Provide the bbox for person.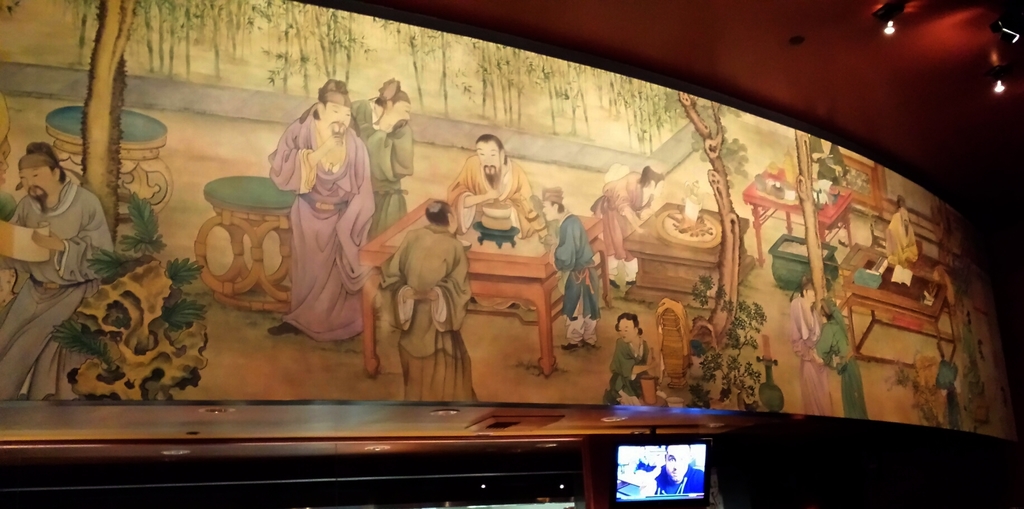
<region>536, 186, 601, 353</region>.
